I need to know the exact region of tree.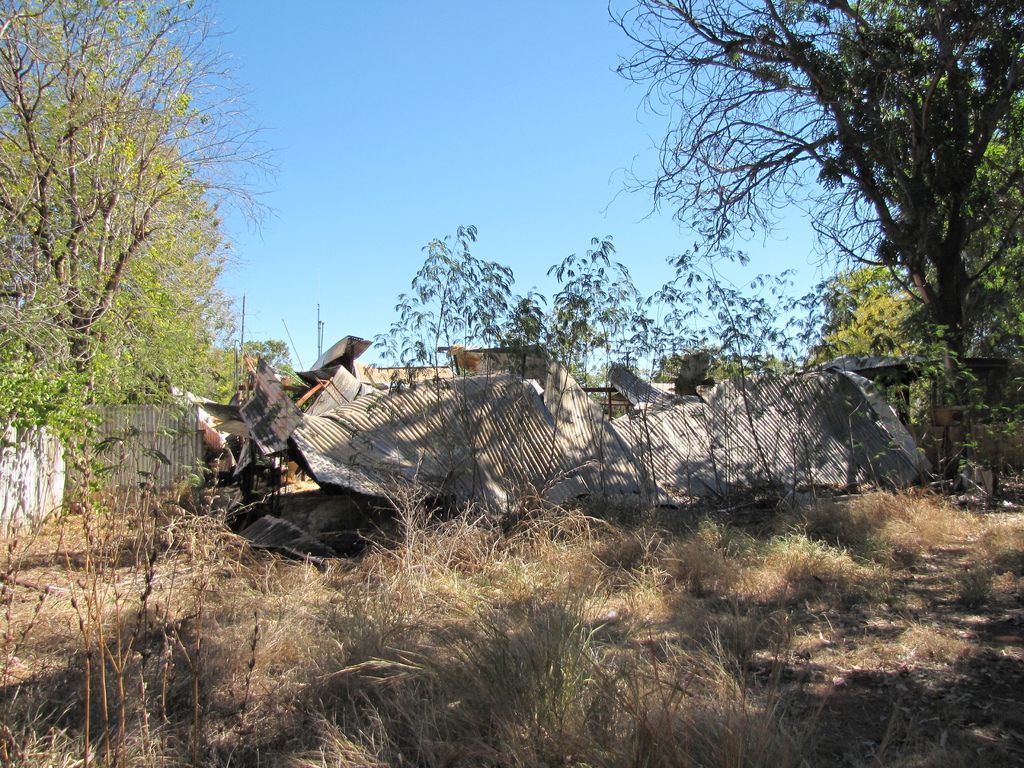
Region: 647:18:1023:427.
